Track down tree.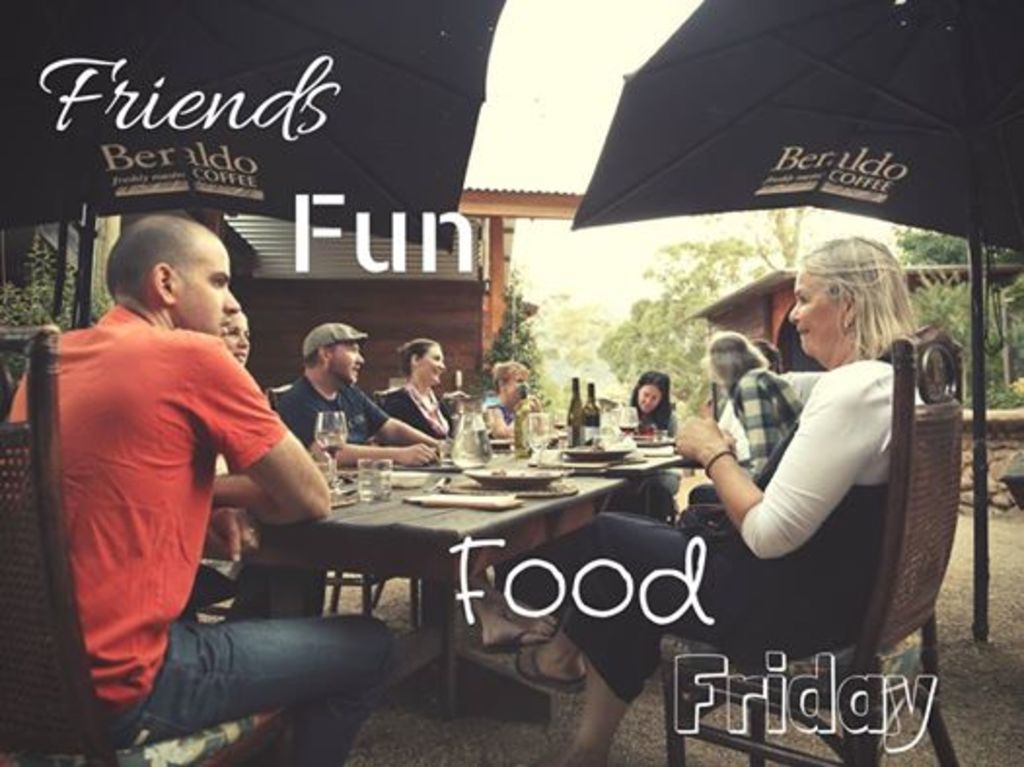
Tracked to box=[2, 222, 76, 329].
